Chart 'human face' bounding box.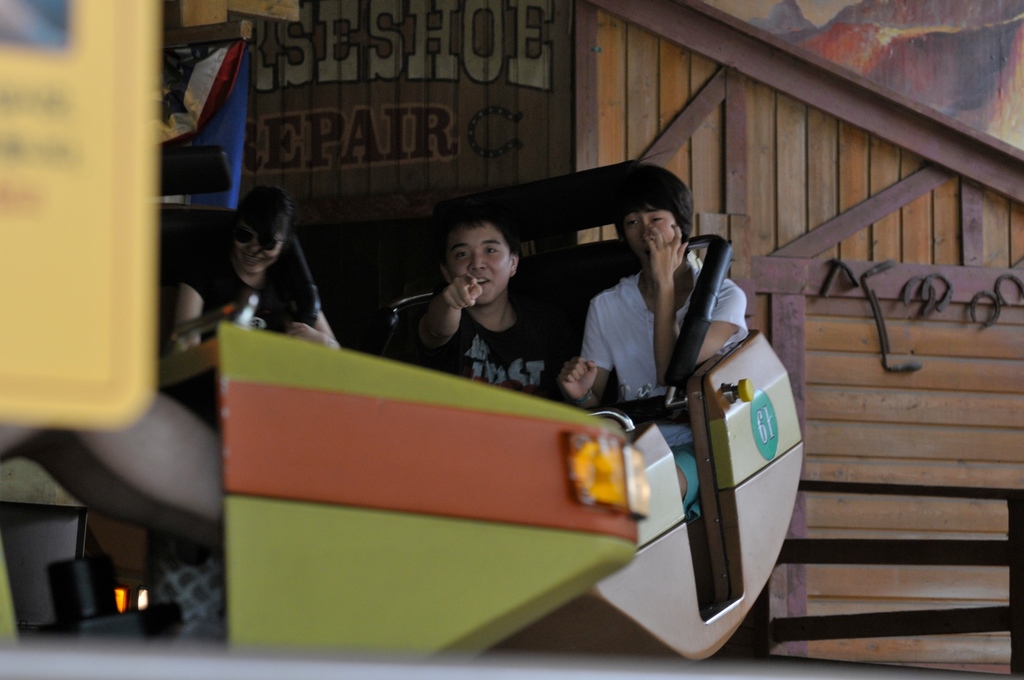
Charted: 619:207:678:255.
